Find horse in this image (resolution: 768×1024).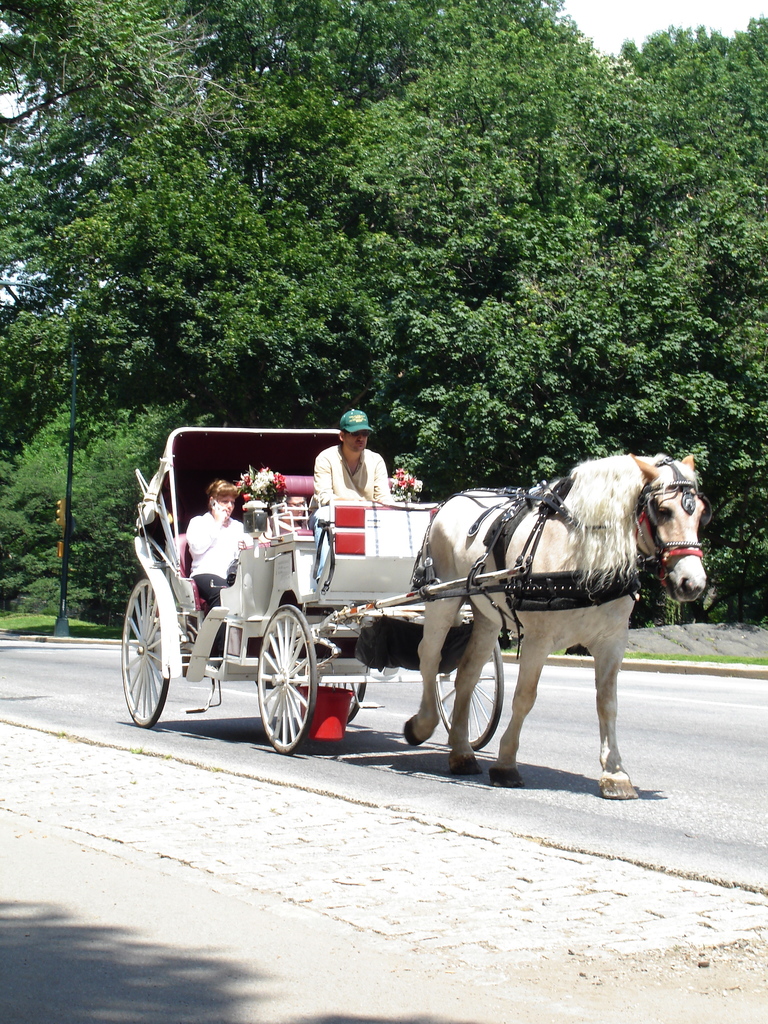
pyautogui.locateOnScreen(406, 452, 710, 804).
